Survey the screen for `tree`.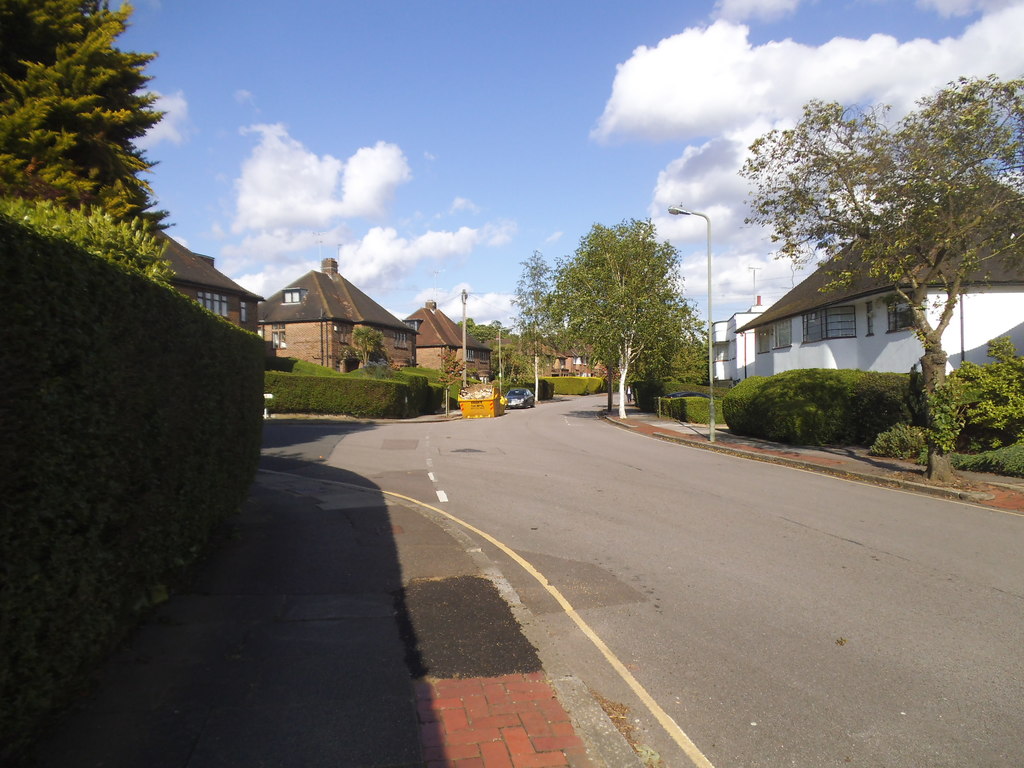
Survey found: 346,322,384,365.
